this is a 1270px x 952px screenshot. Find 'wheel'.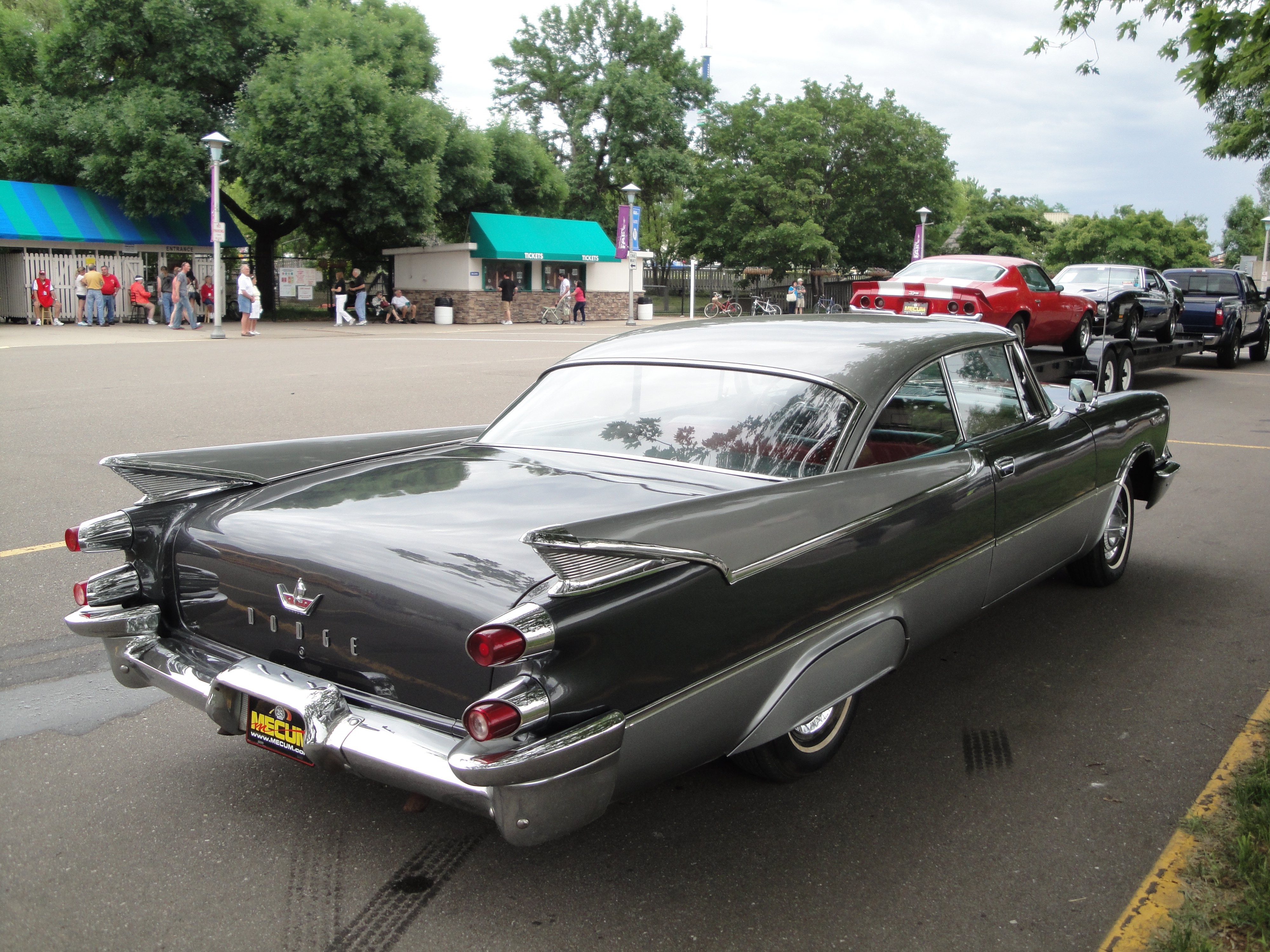
Bounding box: 366,100,372,108.
